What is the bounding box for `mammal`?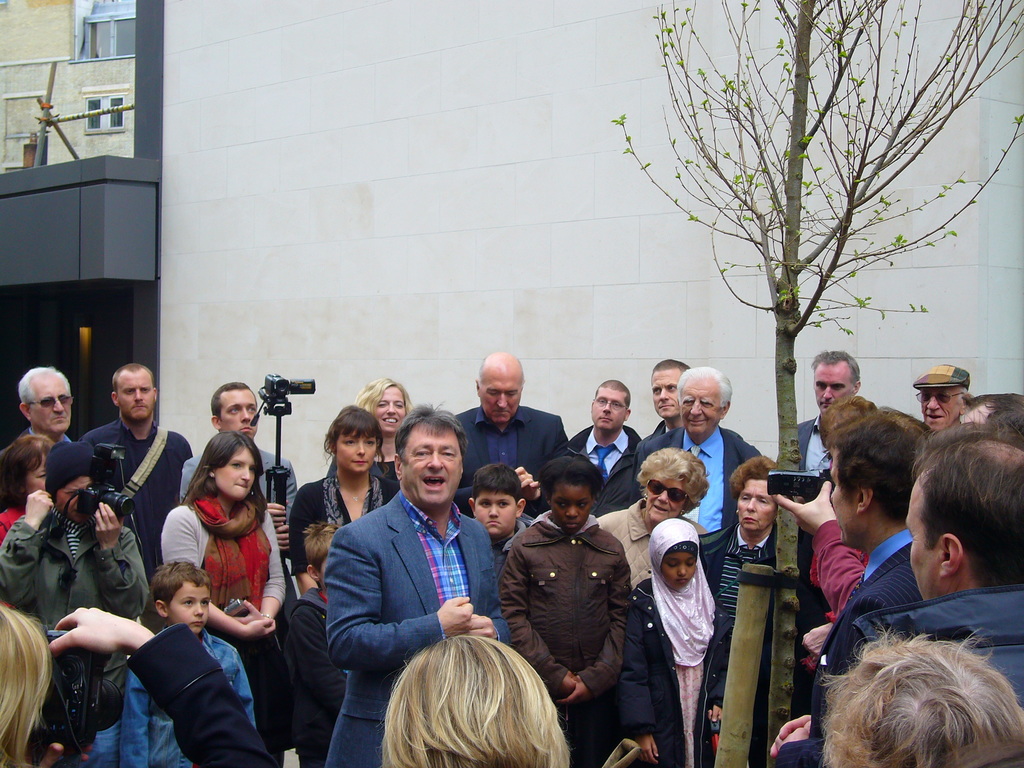
bbox(177, 378, 296, 554).
